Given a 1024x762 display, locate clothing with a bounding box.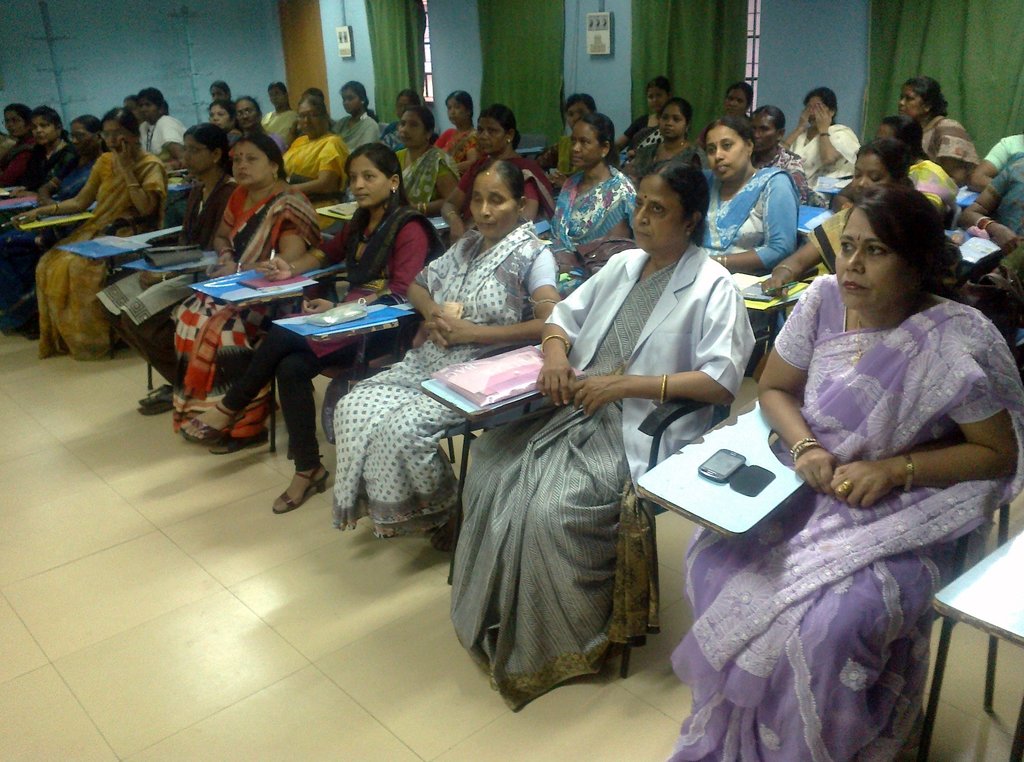
Located: <box>218,200,433,471</box>.
